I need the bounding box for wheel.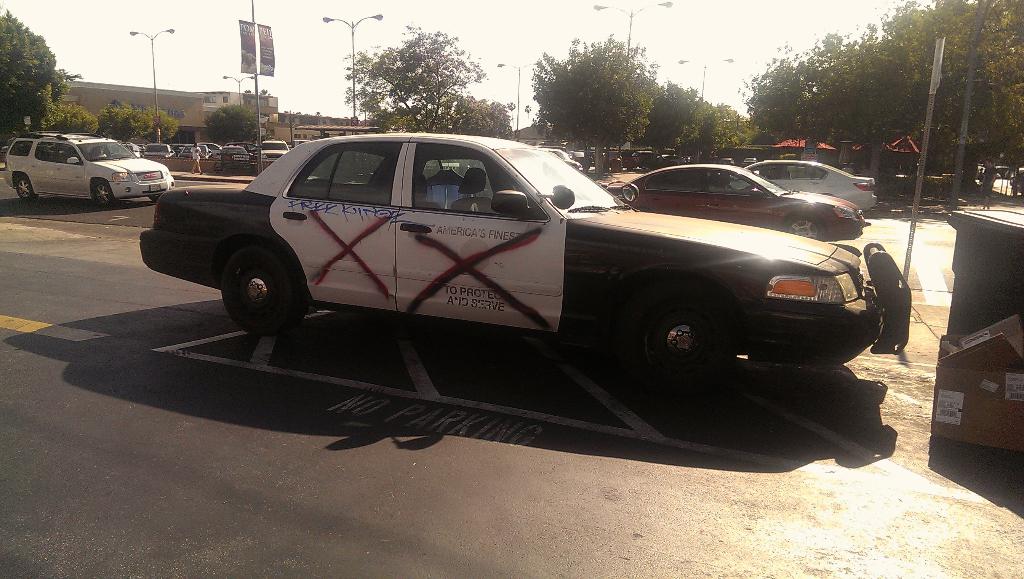
Here it is: {"left": 12, "top": 179, "right": 34, "bottom": 202}.
